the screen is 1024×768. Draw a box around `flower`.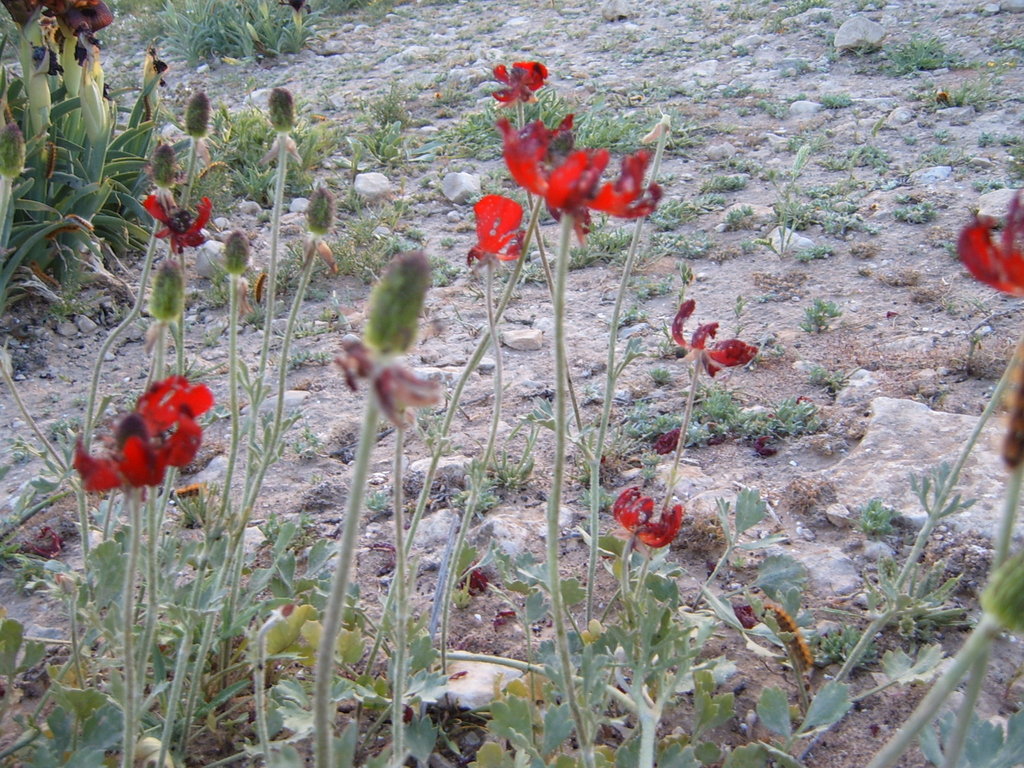
bbox=[499, 111, 659, 241].
